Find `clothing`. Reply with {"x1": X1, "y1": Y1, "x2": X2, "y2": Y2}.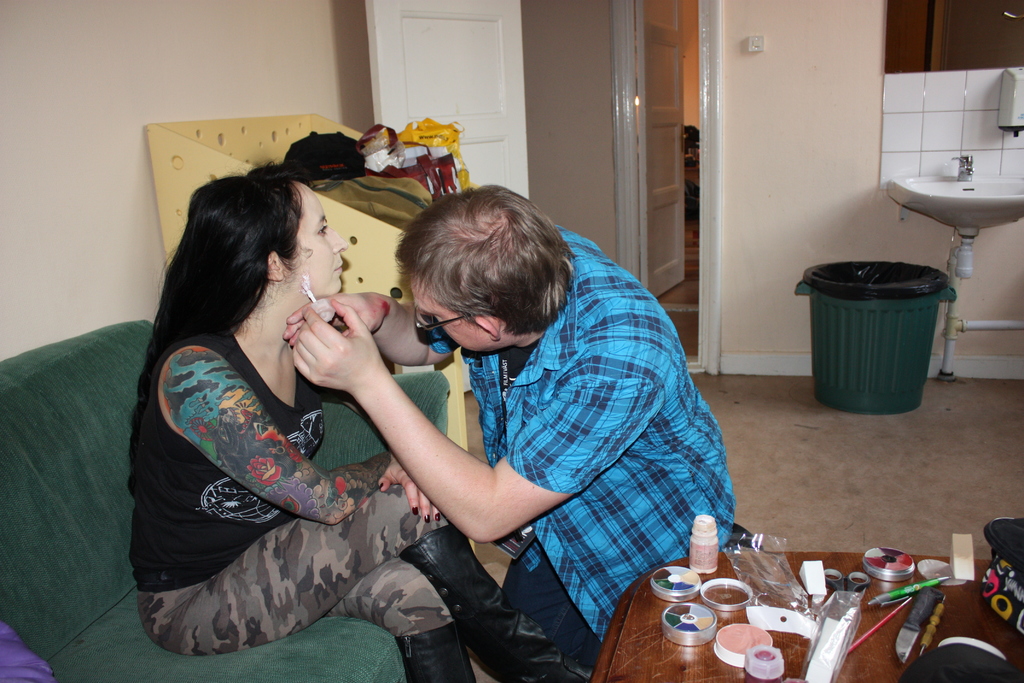
{"x1": 129, "y1": 319, "x2": 462, "y2": 664}.
